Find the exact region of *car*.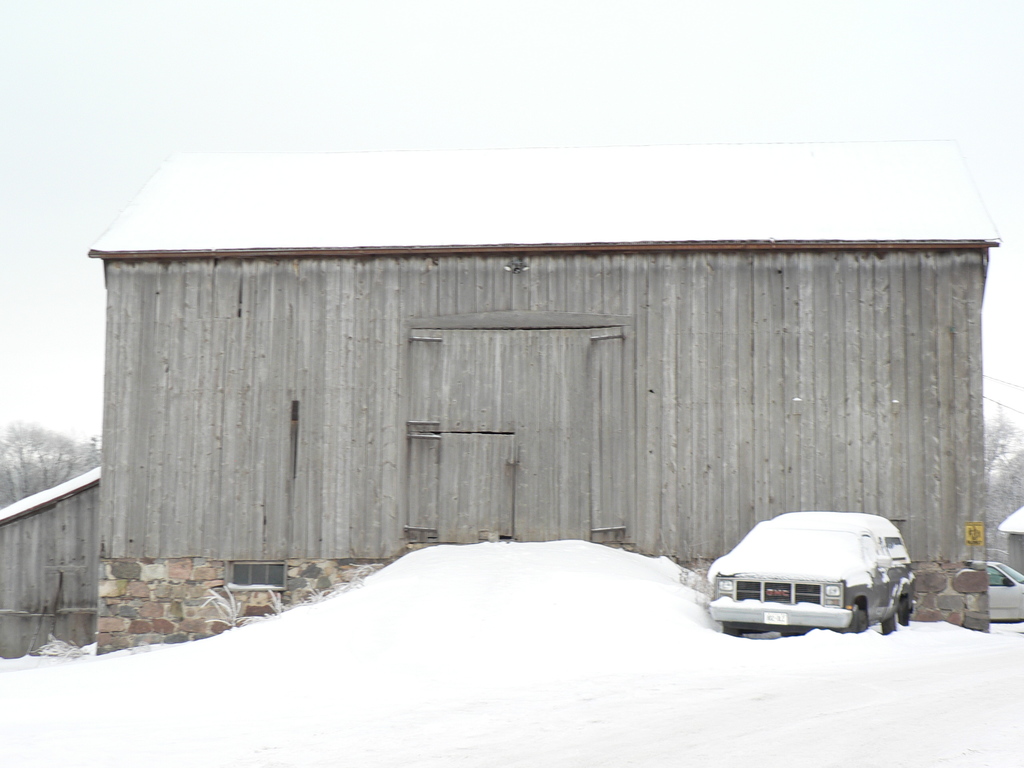
Exact region: pyautogui.locateOnScreen(711, 522, 919, 650).
